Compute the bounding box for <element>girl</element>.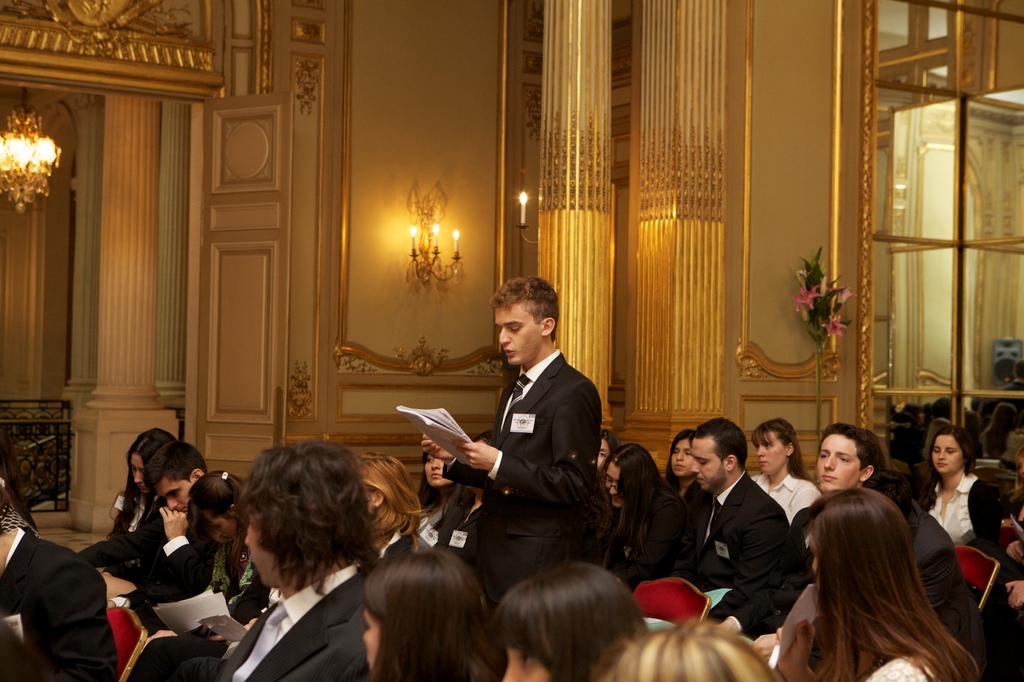
bbox=(904, 414, 991, 551).
